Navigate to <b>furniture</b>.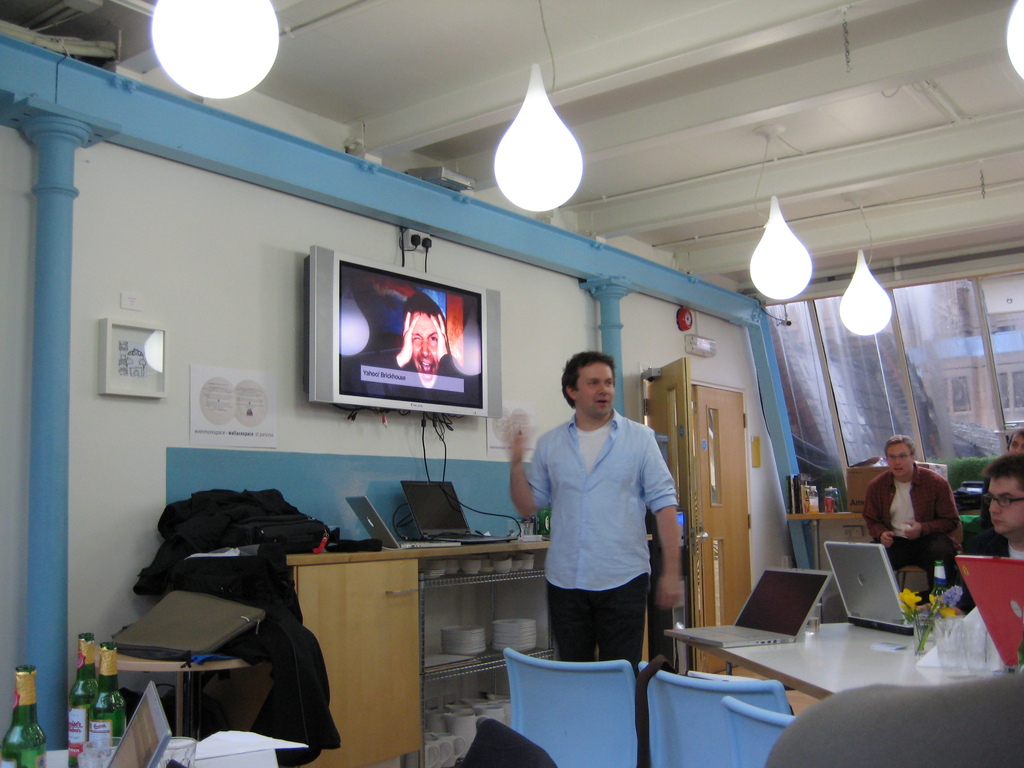
Navigation target: [894, 565, 928, 585].
